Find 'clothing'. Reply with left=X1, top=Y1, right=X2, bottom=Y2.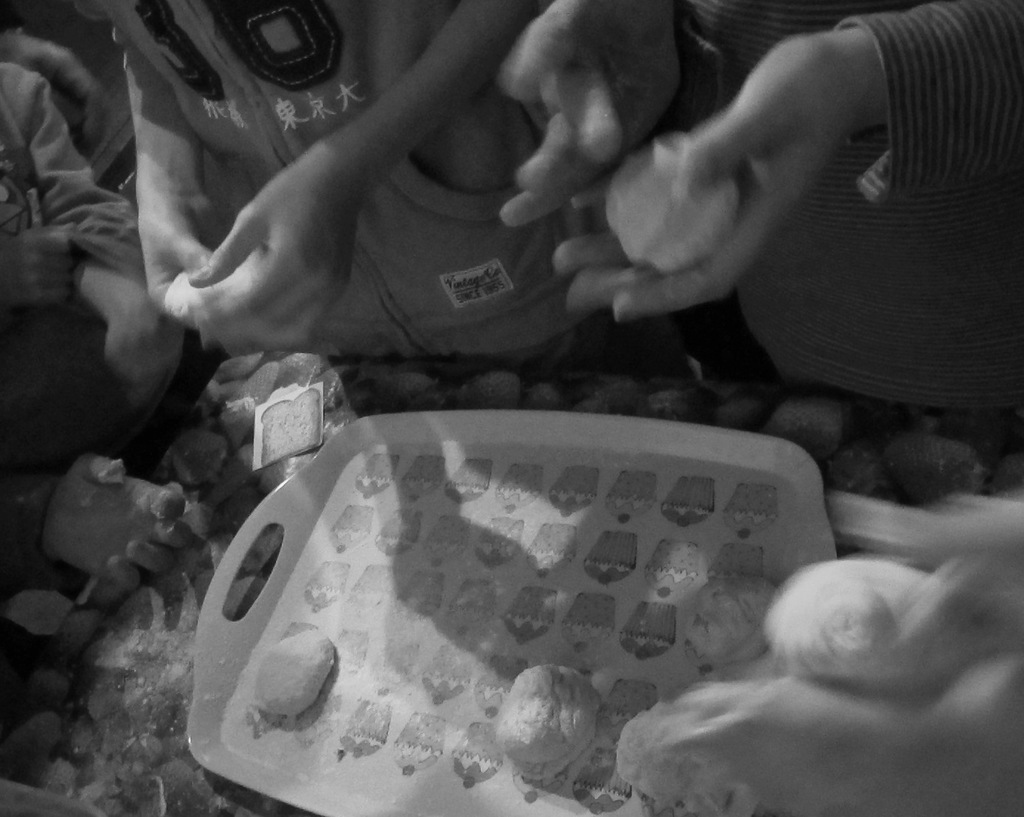
left=0, top=67, right=162, bottom=319.
